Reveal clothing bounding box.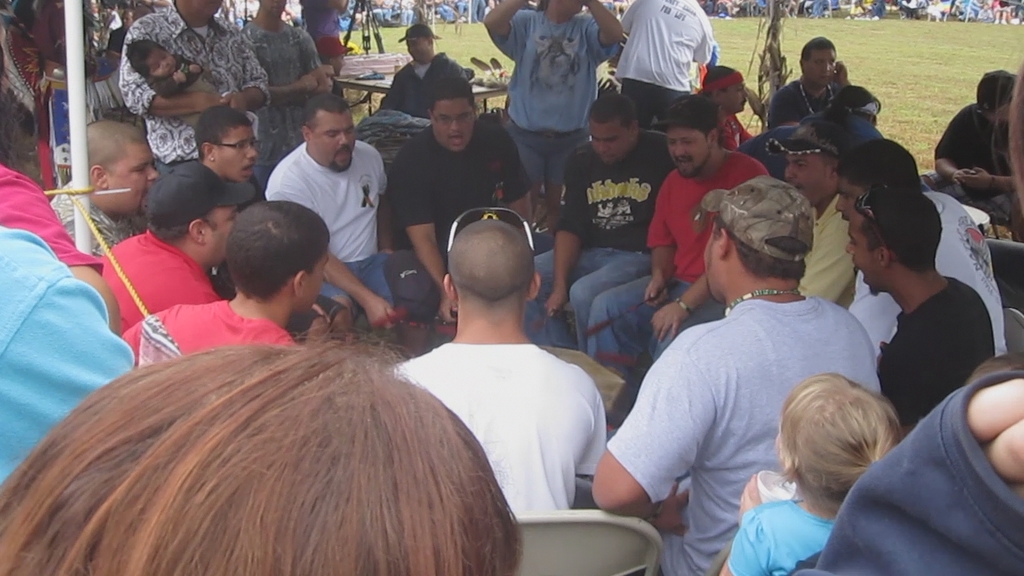
Revealed: [569,150,743,379].
